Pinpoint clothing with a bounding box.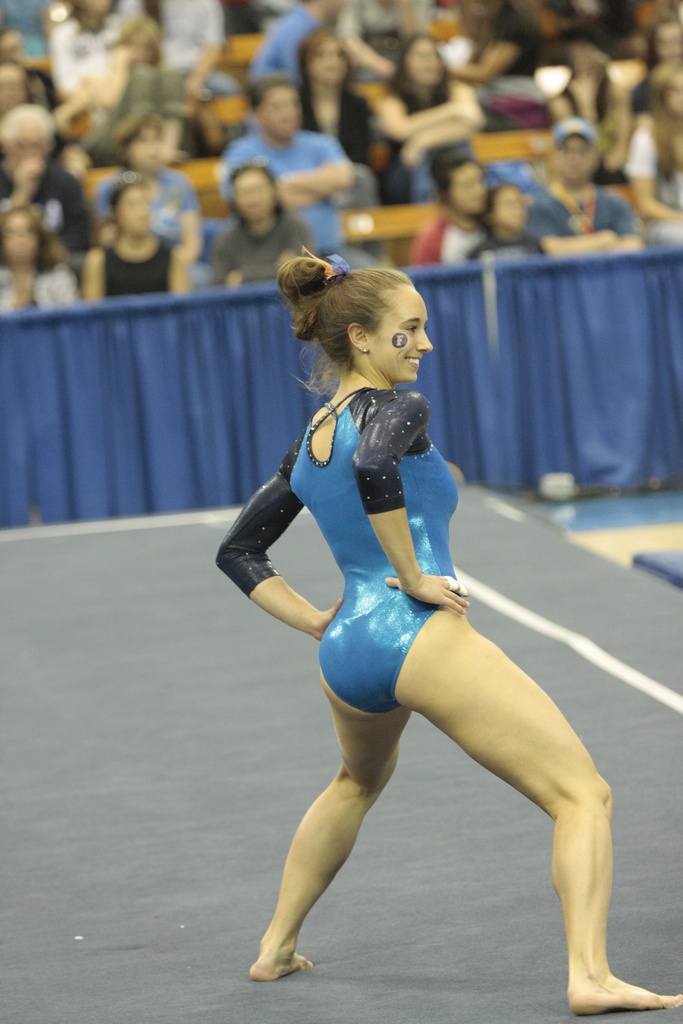
bbox=[242, 342, 480, 751].
